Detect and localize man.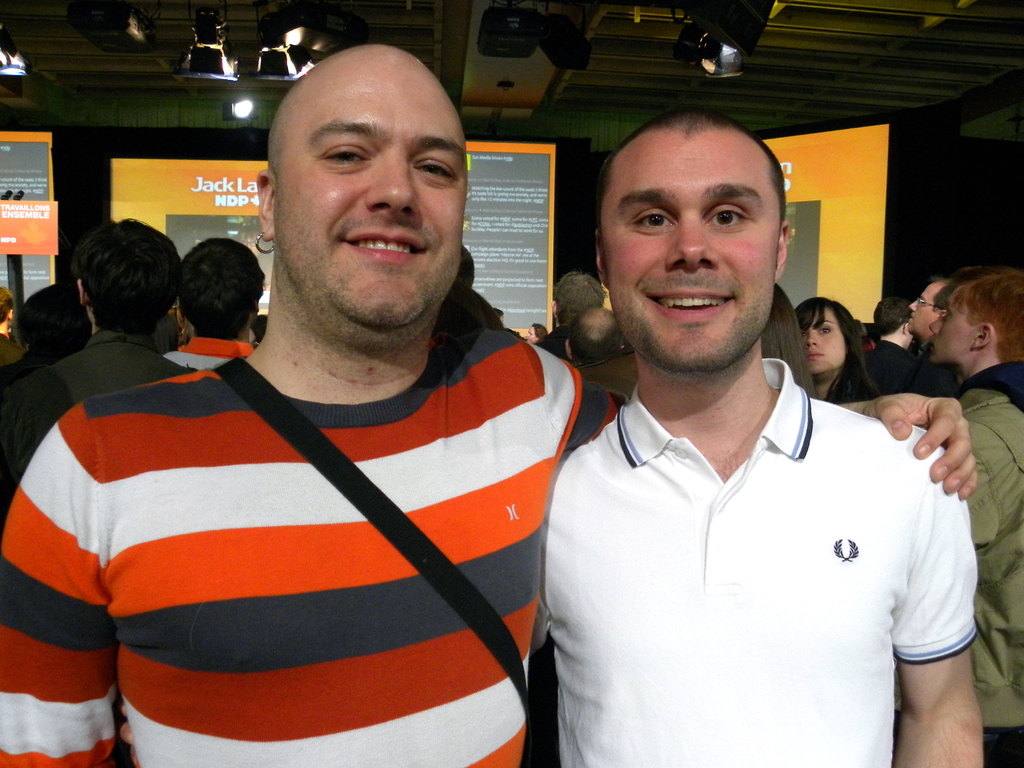
Localized at 152, 237, 264, 376.
